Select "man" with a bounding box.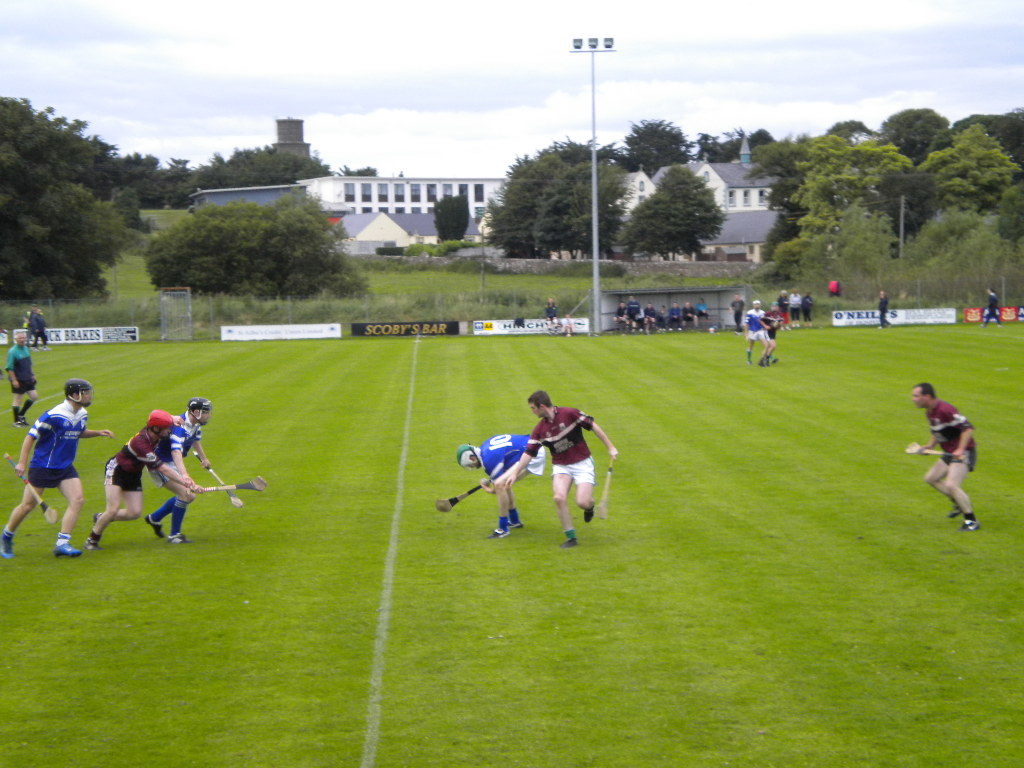
bbox=(145, 399, 210, 548).
